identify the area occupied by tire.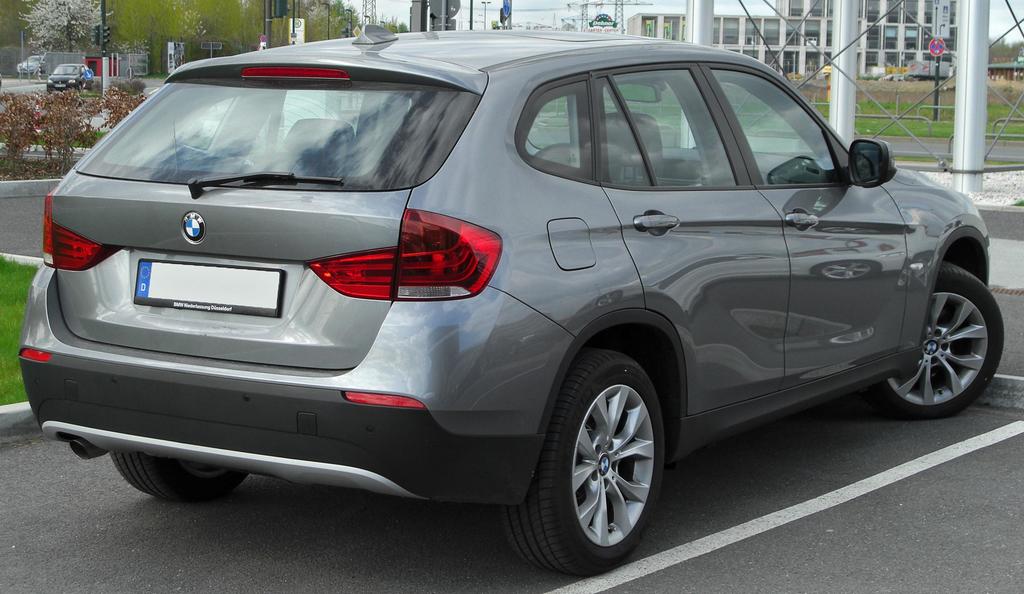
Area: box=[500, 332, 667, 571].
